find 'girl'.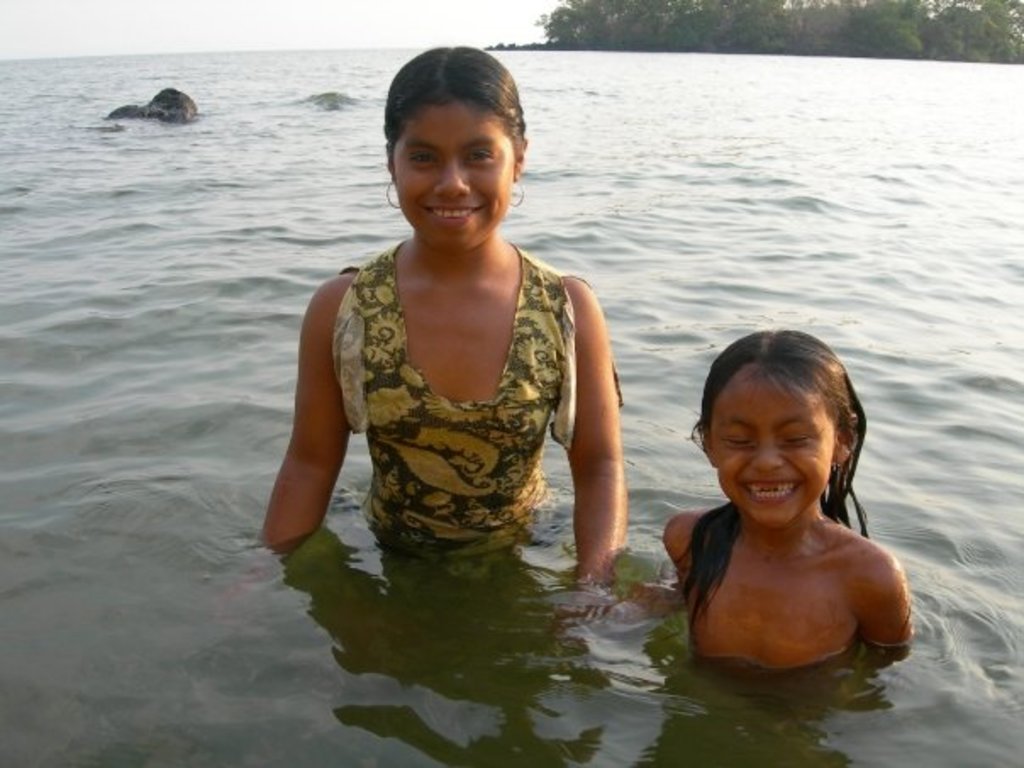
<region>246, 46, 632, 578</region>.
